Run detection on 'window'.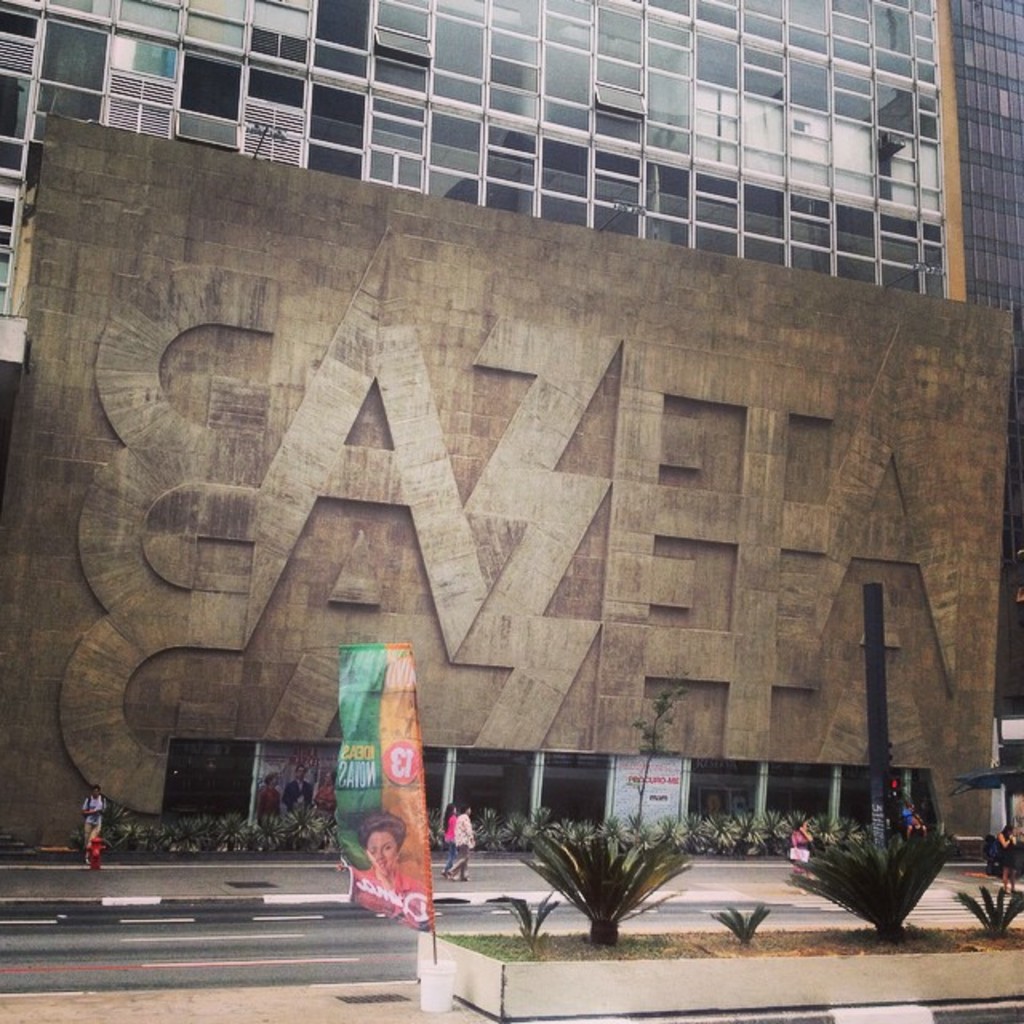
Result: pyautogui.locateOnScreen(368, 26, 432, 66).
